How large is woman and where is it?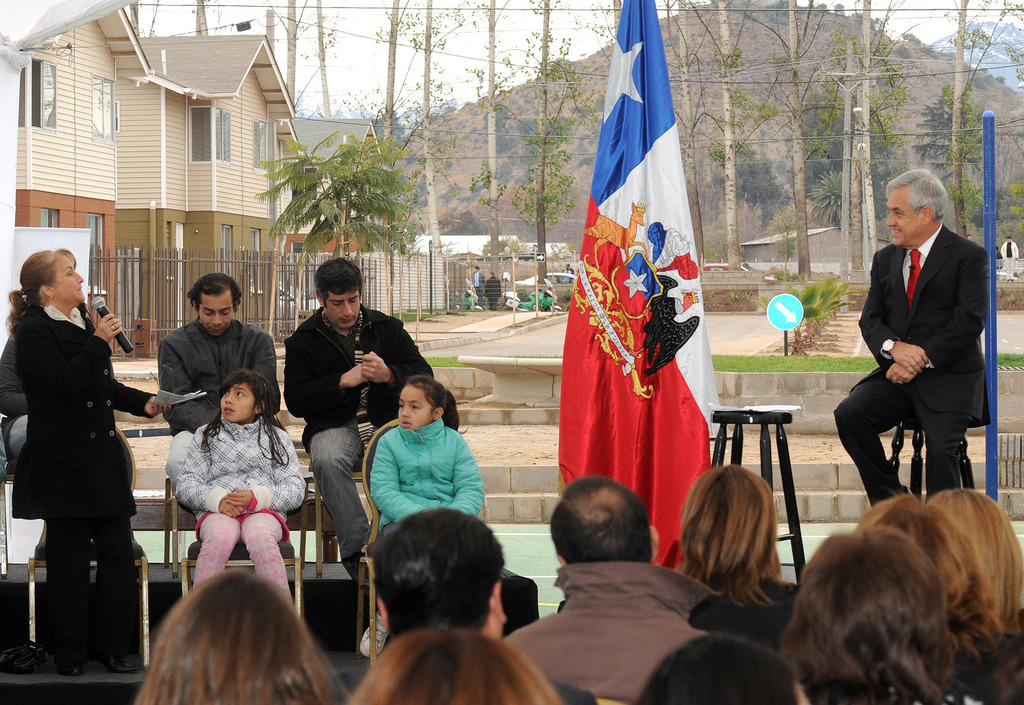
Bounding box: 773, 526, 980, 704.
